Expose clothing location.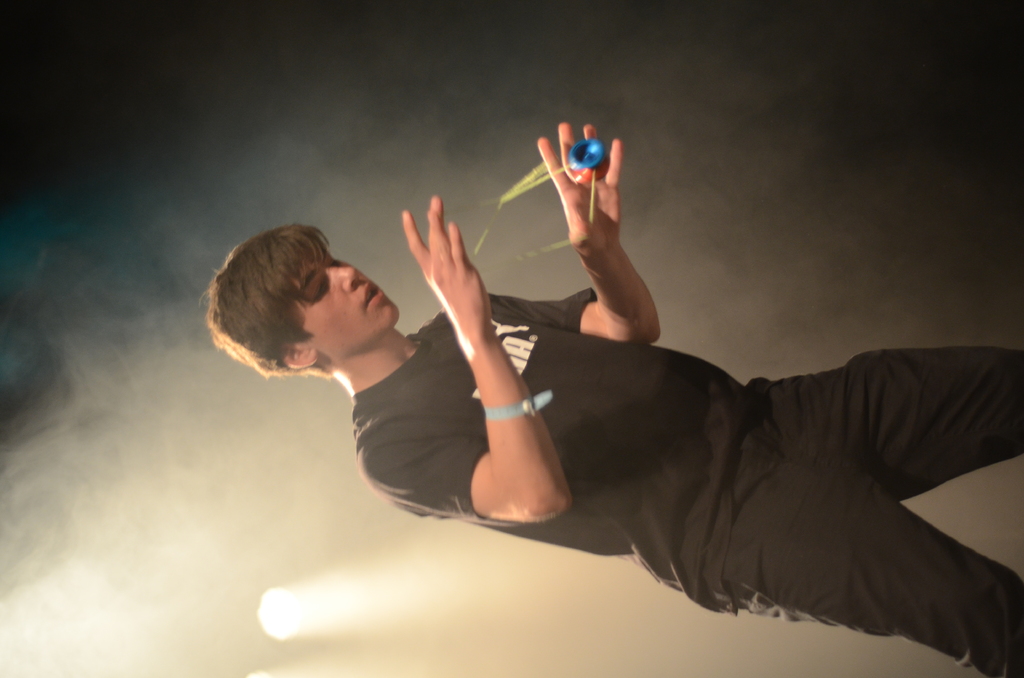
Exposed at (left=433, top=287, right=1023, bottom=661).
